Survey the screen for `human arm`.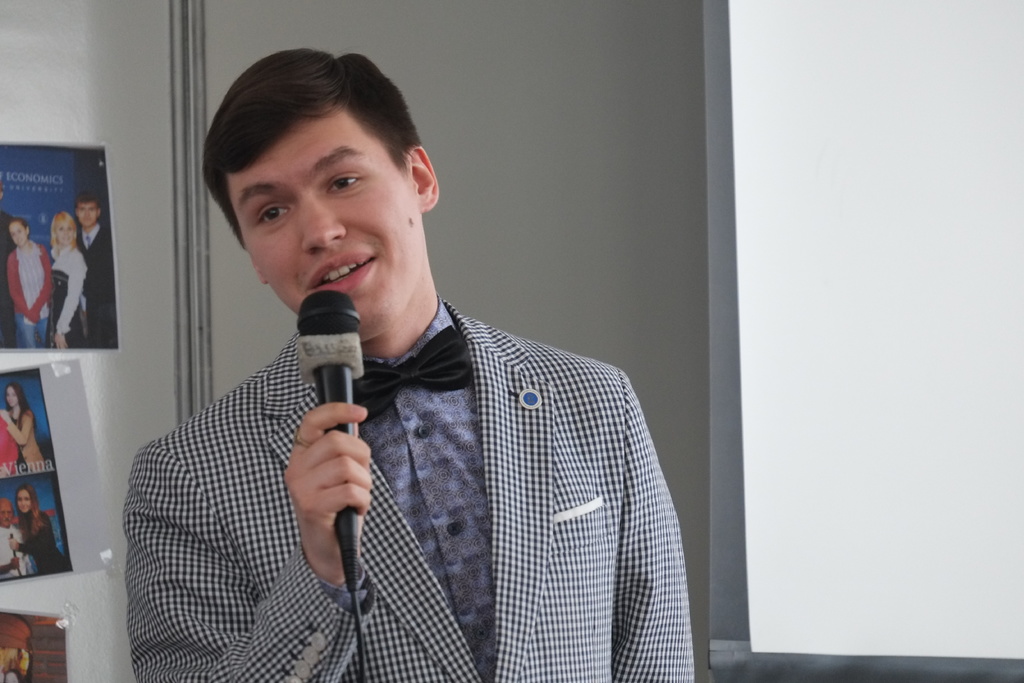
Survey found: 53 259 87 347.
